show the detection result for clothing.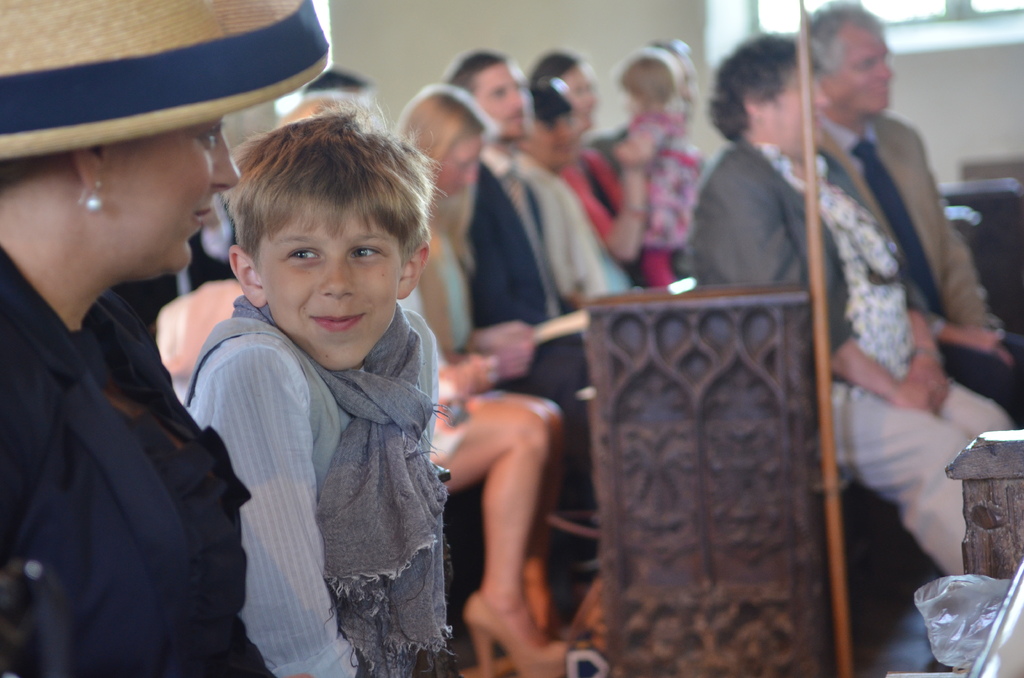
bbox(684, 147, 1019, 581).
